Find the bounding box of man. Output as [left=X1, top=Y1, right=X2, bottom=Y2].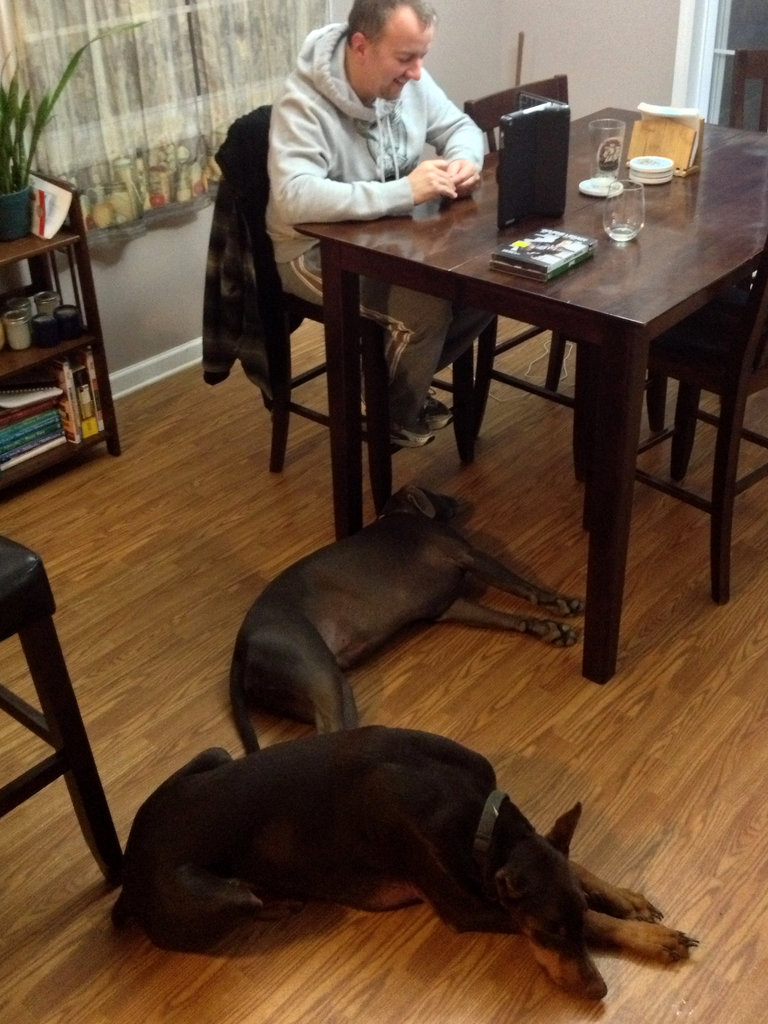
[left=234, top=8, right=527, bottom=451].
